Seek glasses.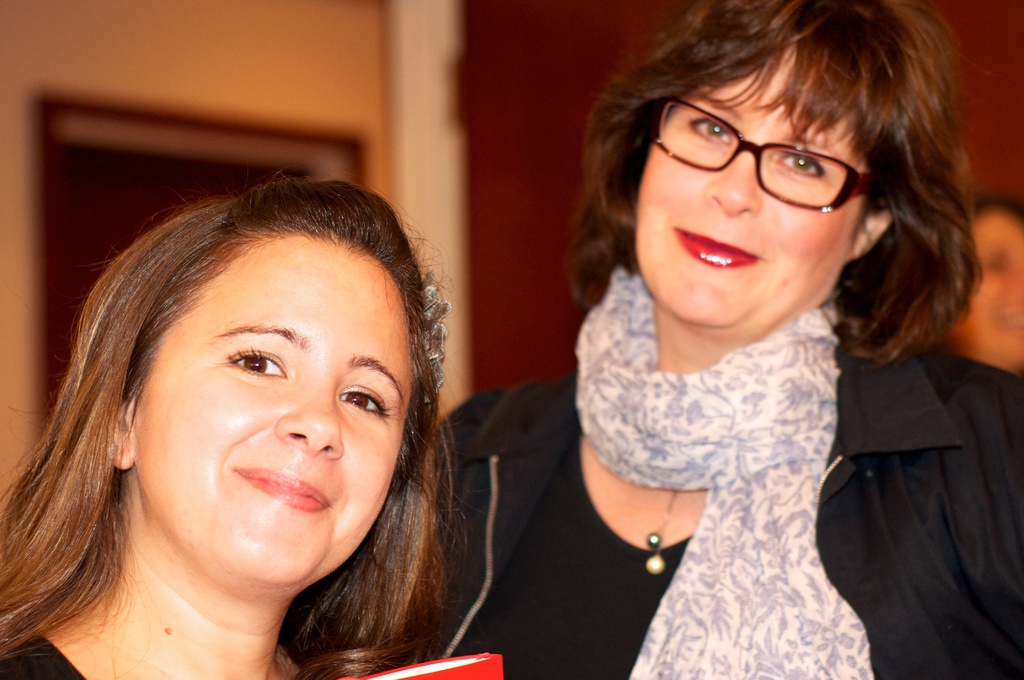
bbox=[629, 103, 901, 200].
